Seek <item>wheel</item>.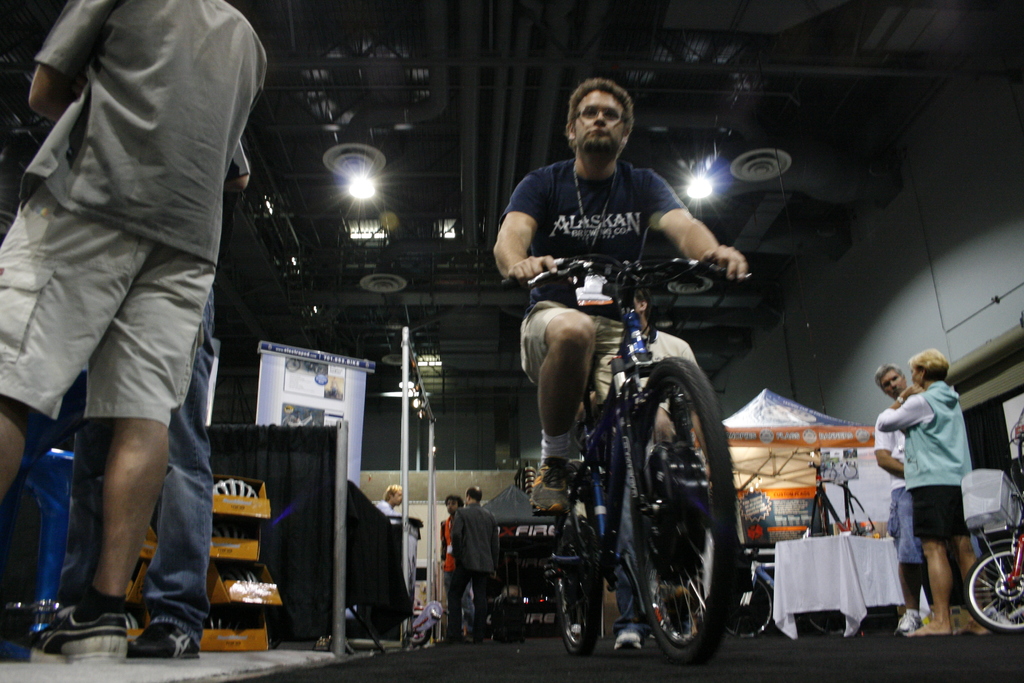
<box>966,549,1023,634</box>.
